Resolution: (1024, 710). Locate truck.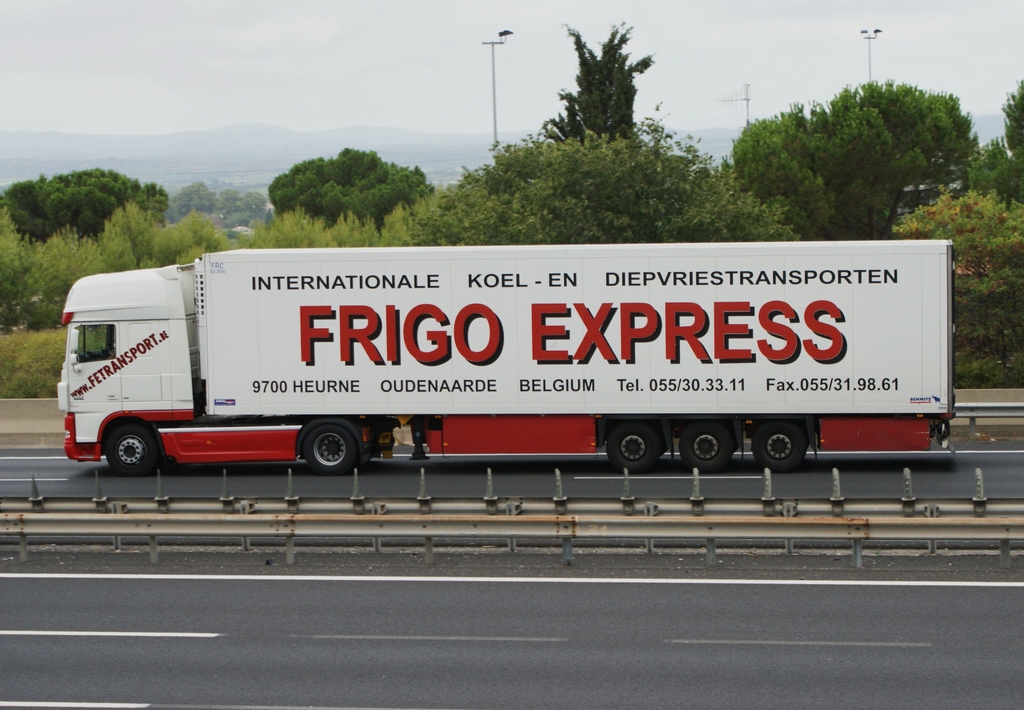
box=[46, 225, 959, 487].
